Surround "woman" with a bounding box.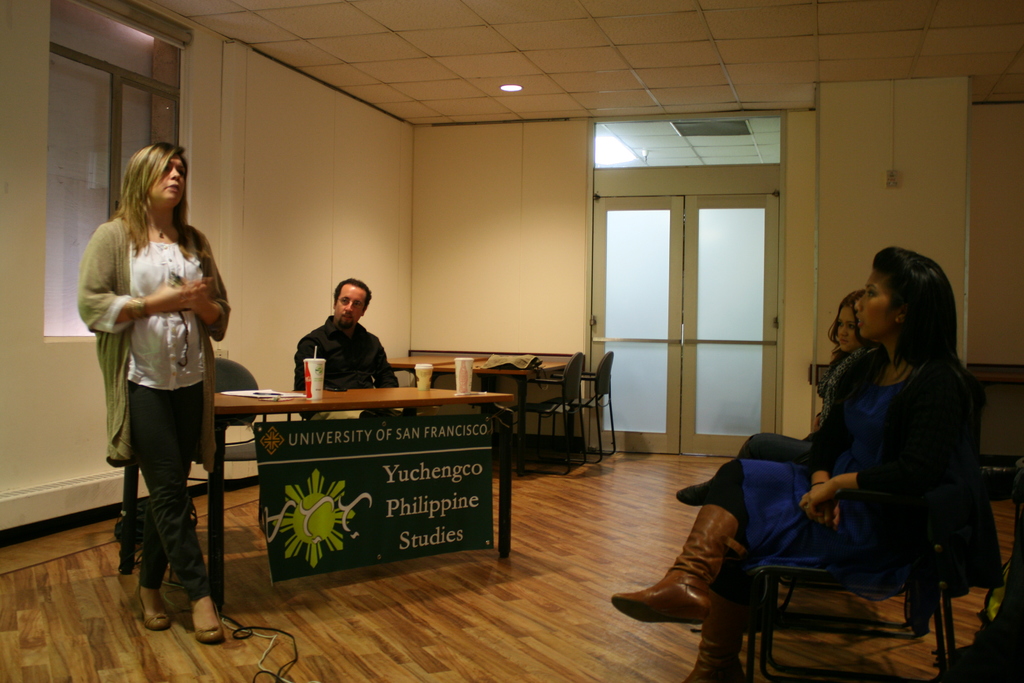
76, 137, 236, 627.
